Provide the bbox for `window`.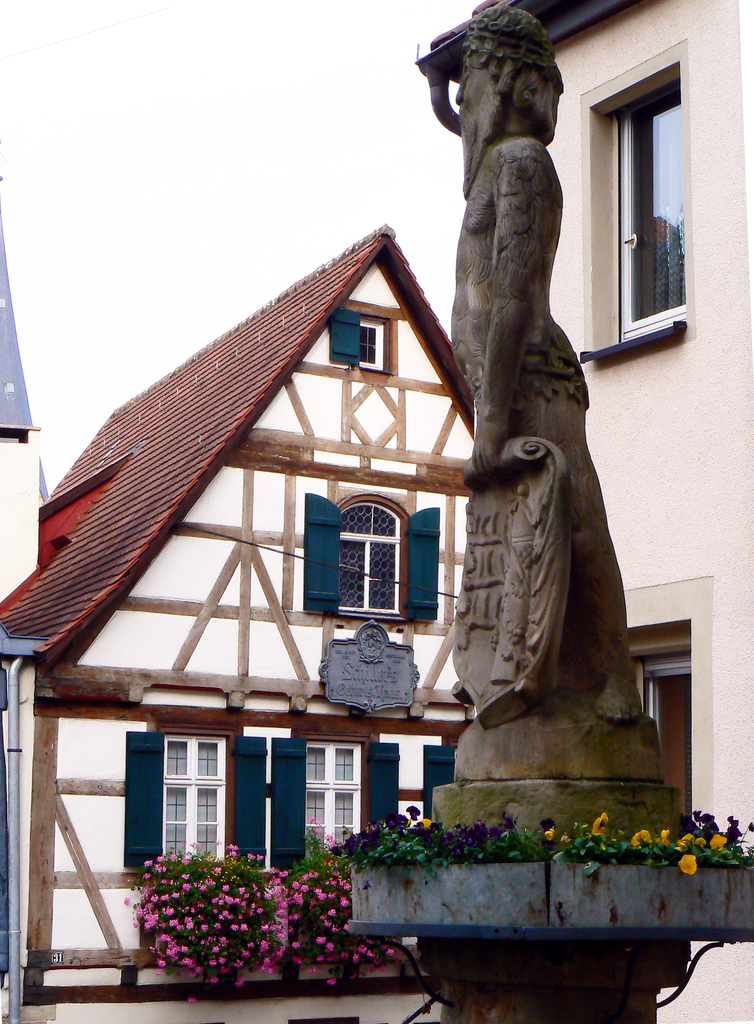
<region>300, 491, 440, 617</region>.
